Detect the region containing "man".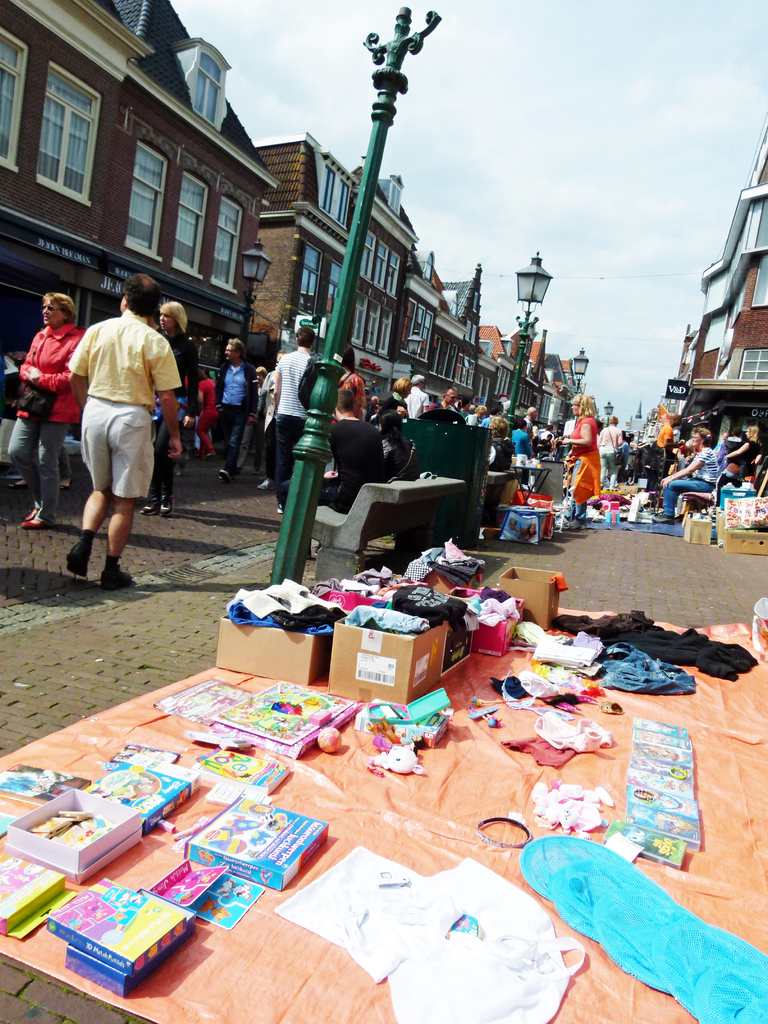
region(212, 344, 258, 486).
